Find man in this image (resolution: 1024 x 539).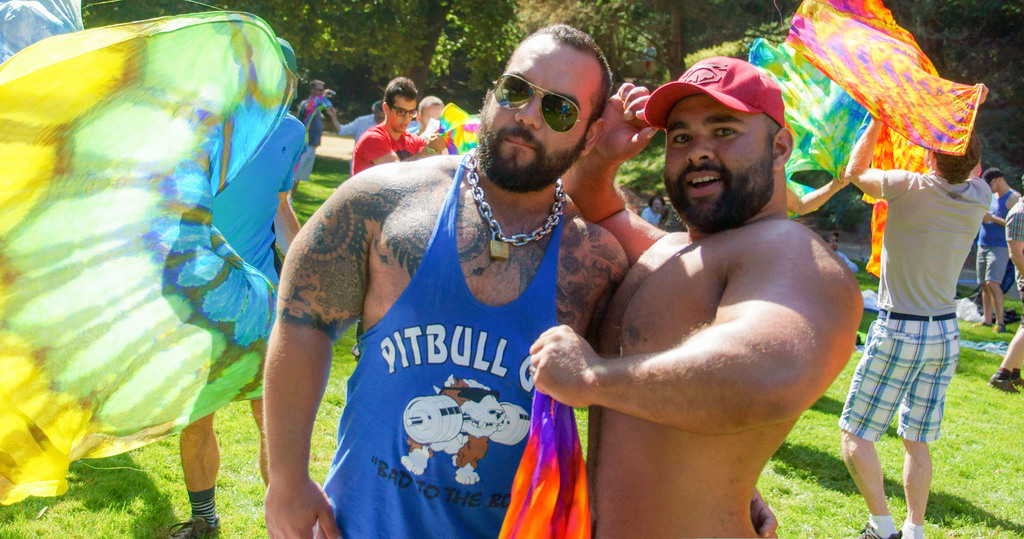
293:76:331:196.
